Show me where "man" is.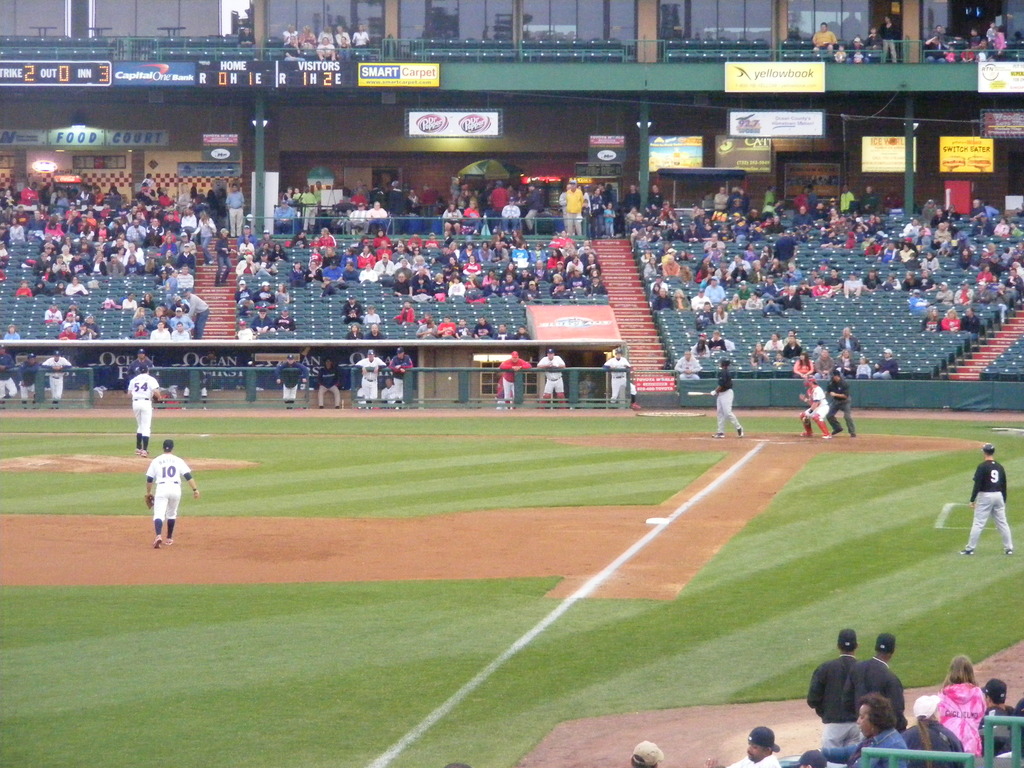
"man" is at left=17, top=353, right=39, bottom=404.
